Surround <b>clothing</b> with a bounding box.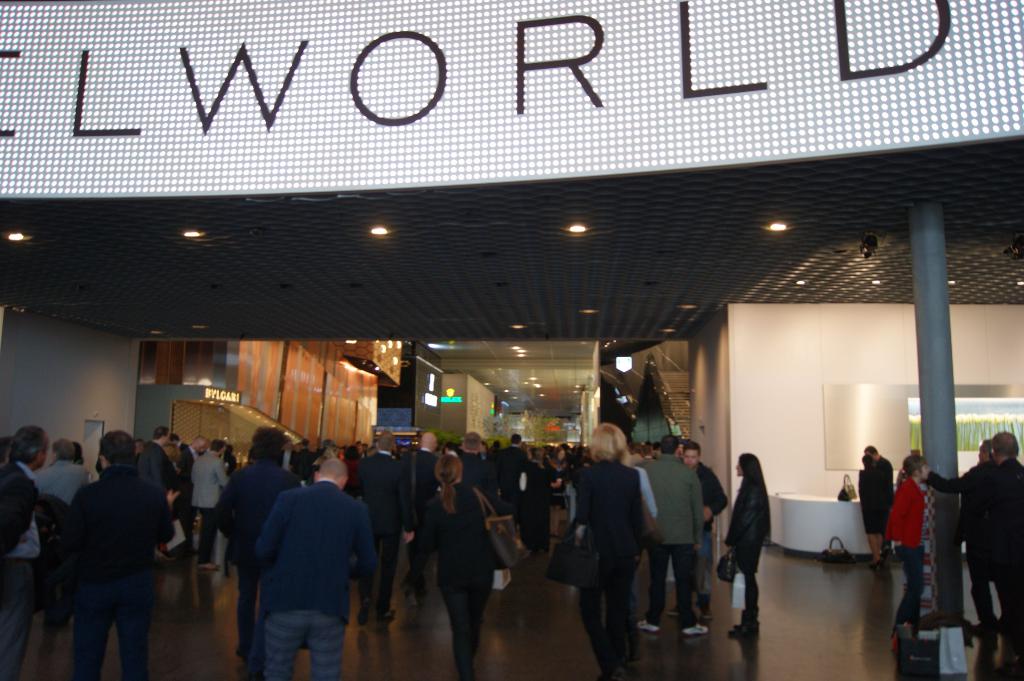
[578,467,655,552].
